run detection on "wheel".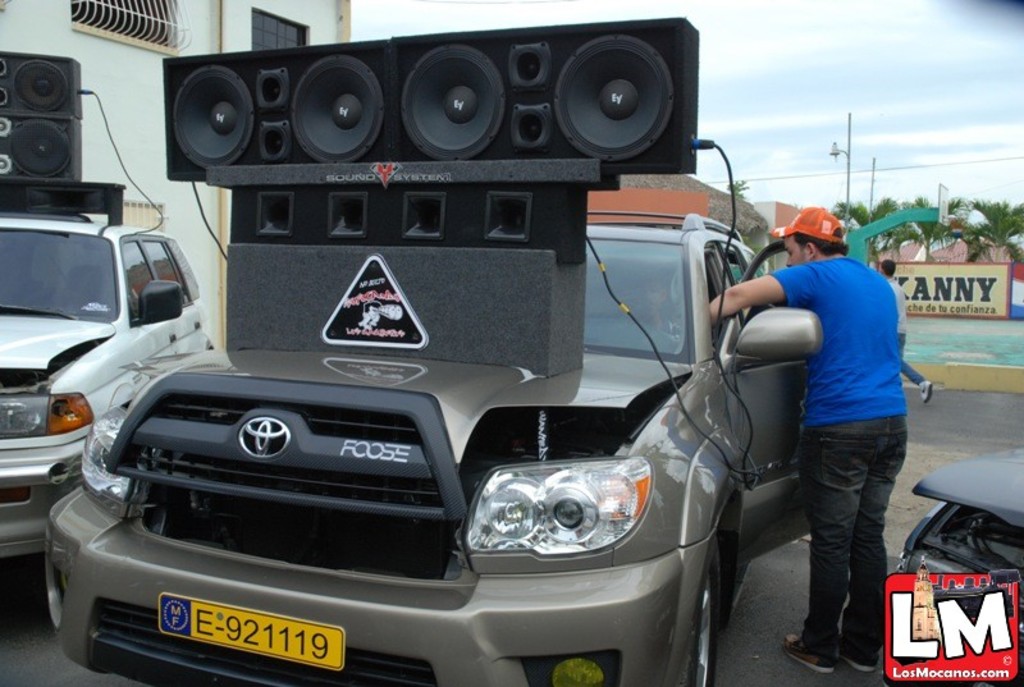
Result: (left=669, top=522, right=721, bottom=686).
